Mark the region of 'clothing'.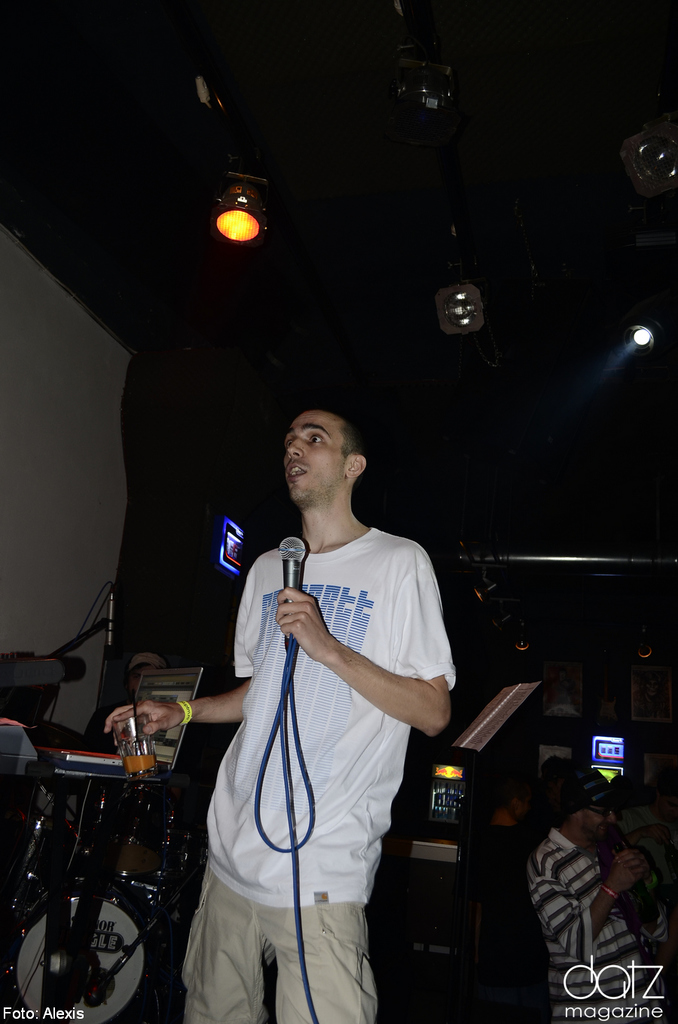
Region: rect(528, 827, 673, 1016).
